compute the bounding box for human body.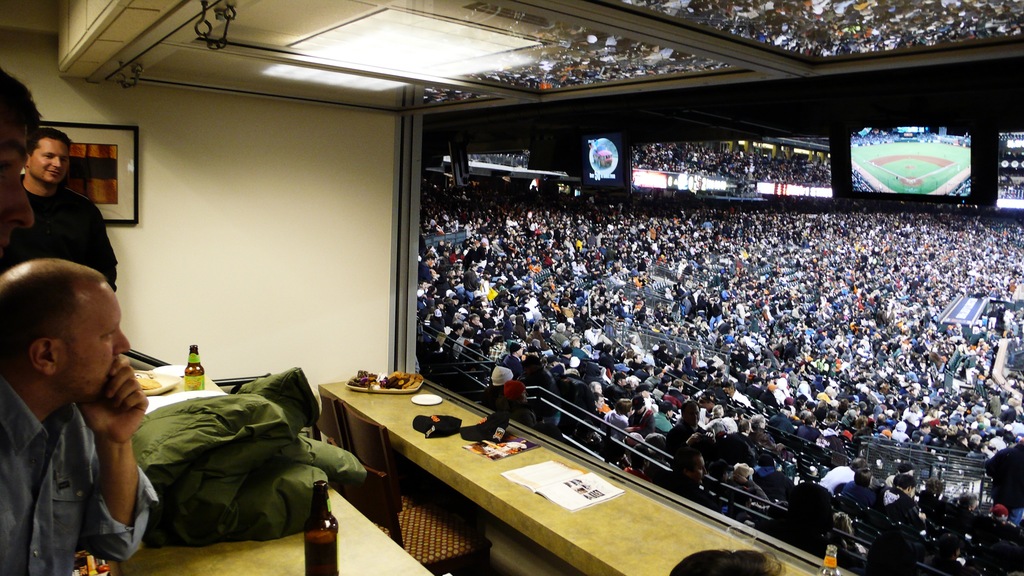
left=589, top=344, right=612, bottom=356.
